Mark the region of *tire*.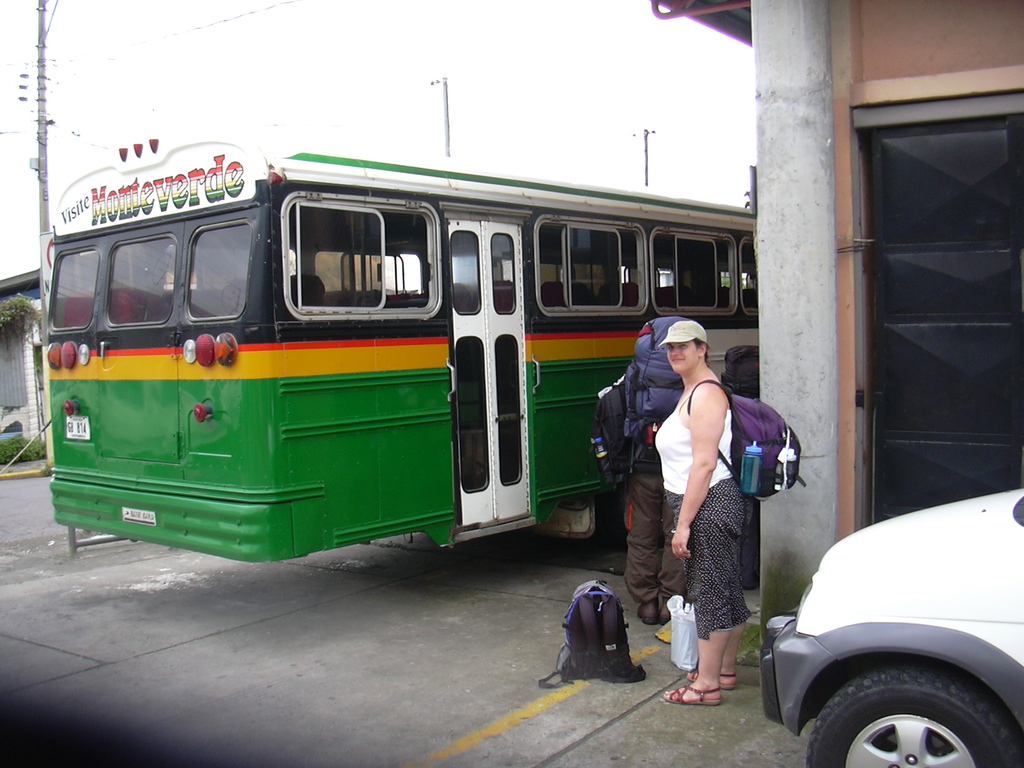
Region: <region>808, 664, 1022, 767</region>.
